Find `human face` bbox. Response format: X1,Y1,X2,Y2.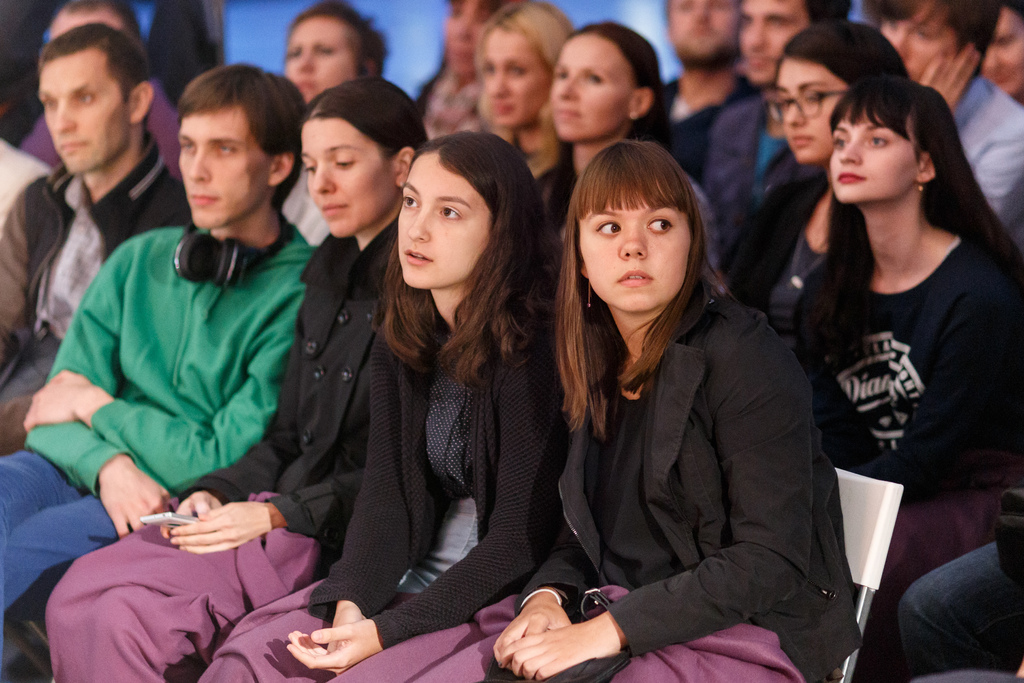
302,117,398,240.
